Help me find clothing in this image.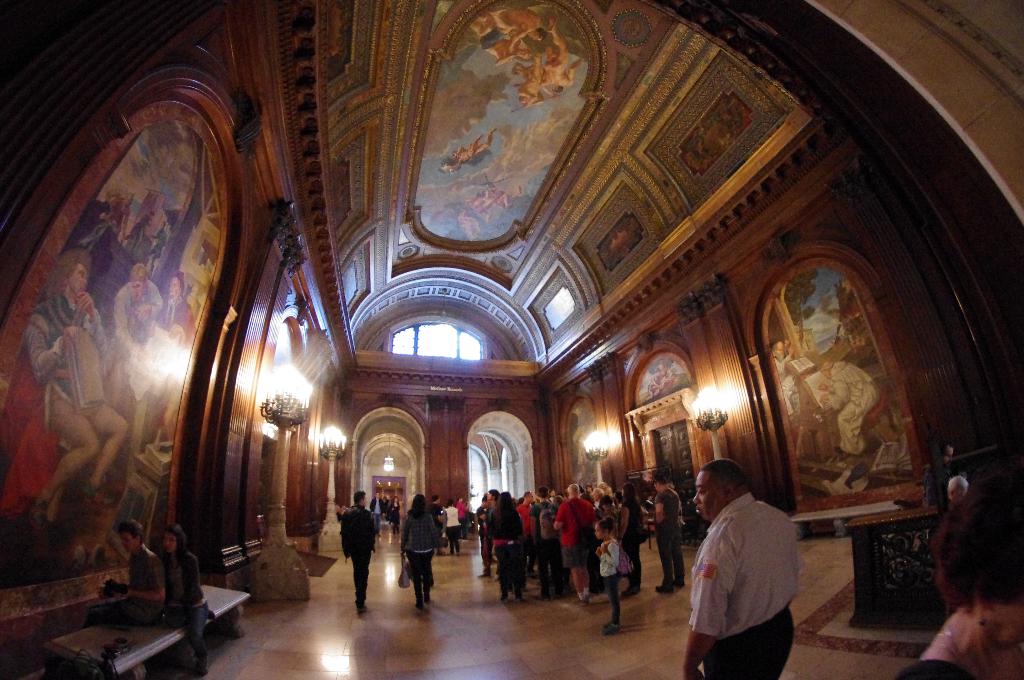
Found it: (109, 280, 162, 450).
